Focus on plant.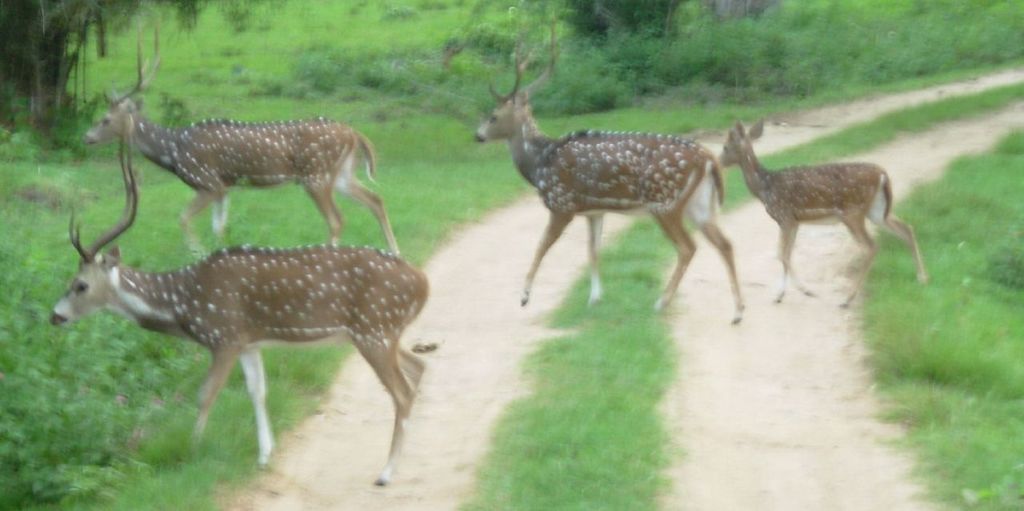
Focused at x1=252 y1=74 x2=287 y2=96.
